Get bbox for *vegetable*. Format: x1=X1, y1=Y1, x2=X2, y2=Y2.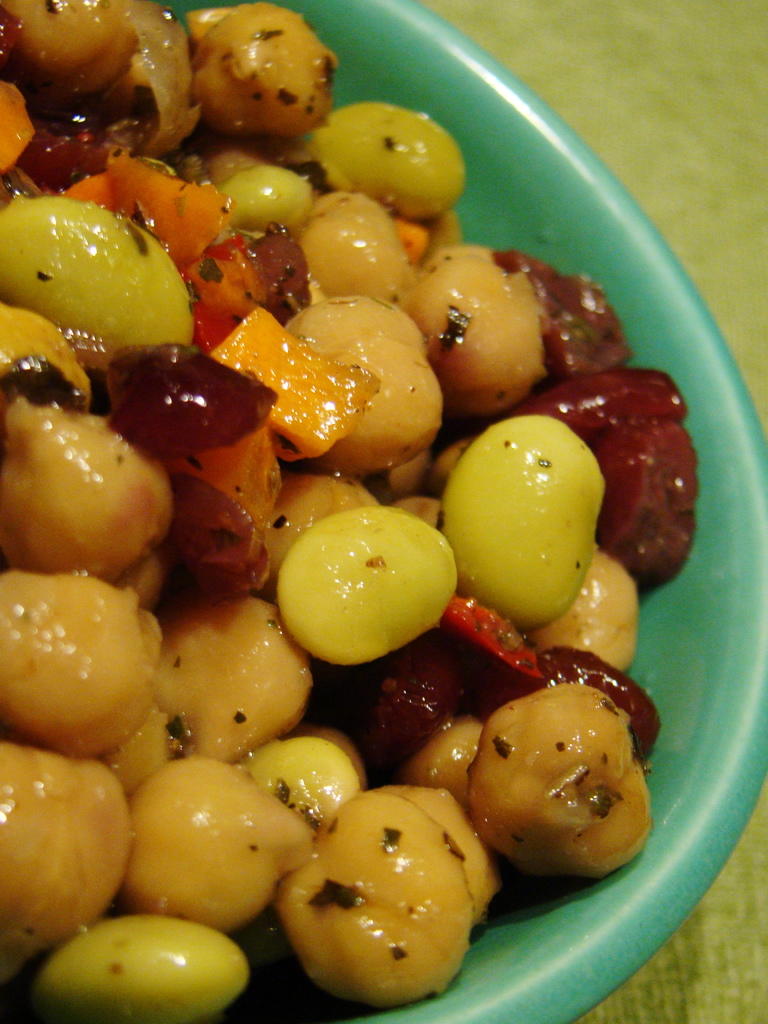
x1=303, y1=101, x2=470, y2=218.
